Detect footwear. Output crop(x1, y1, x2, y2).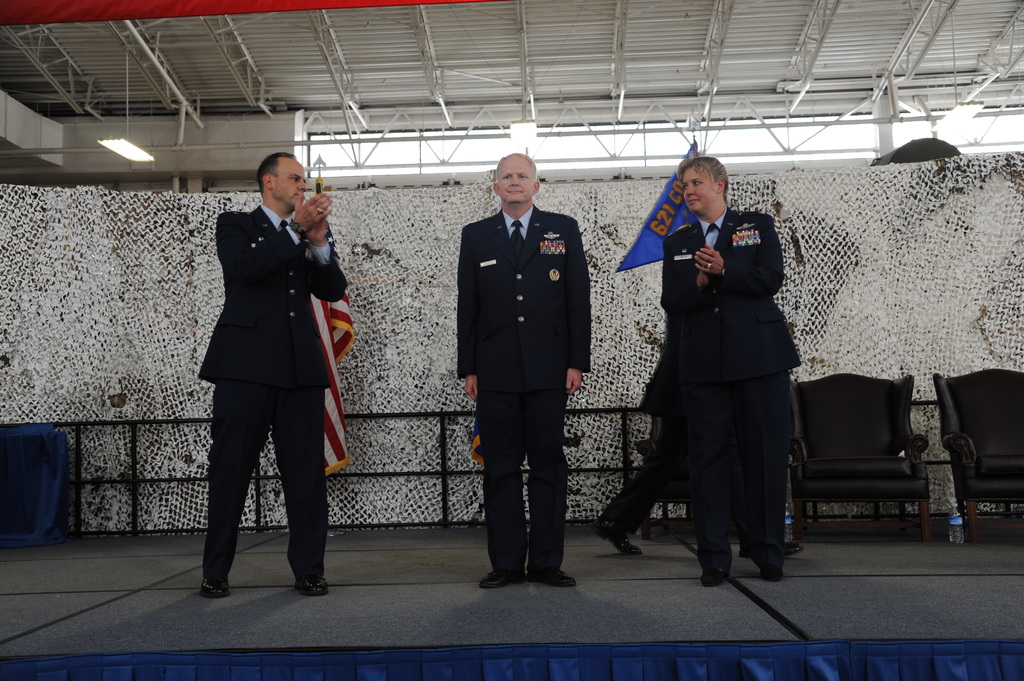
crop(696, 561, 726, 586).
